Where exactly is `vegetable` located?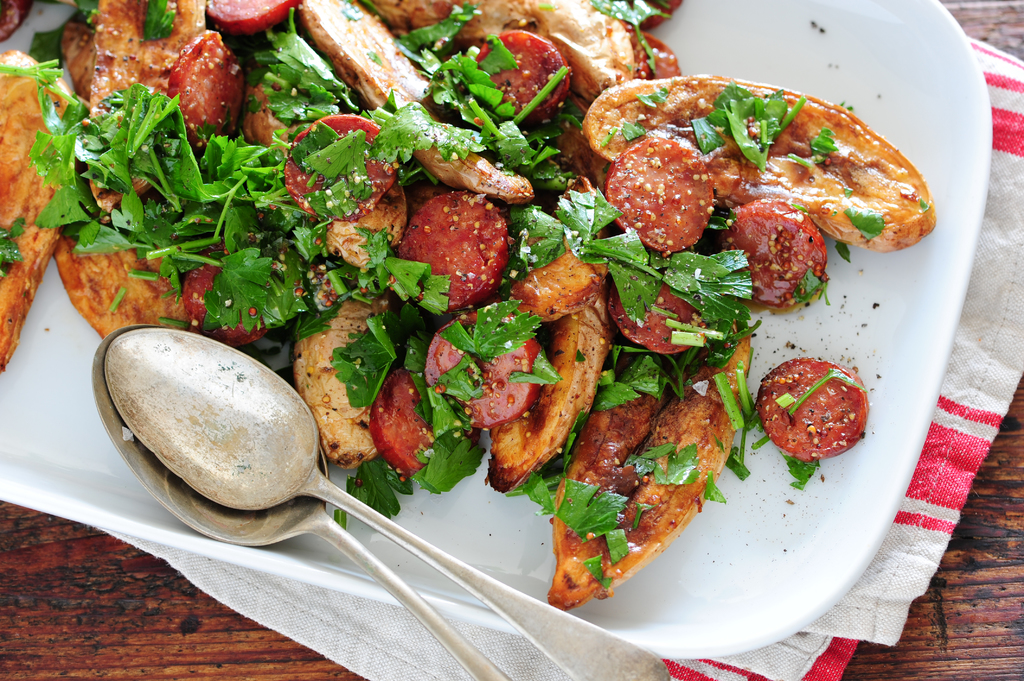
Its bounding box is (79, 0, 99, 15).
